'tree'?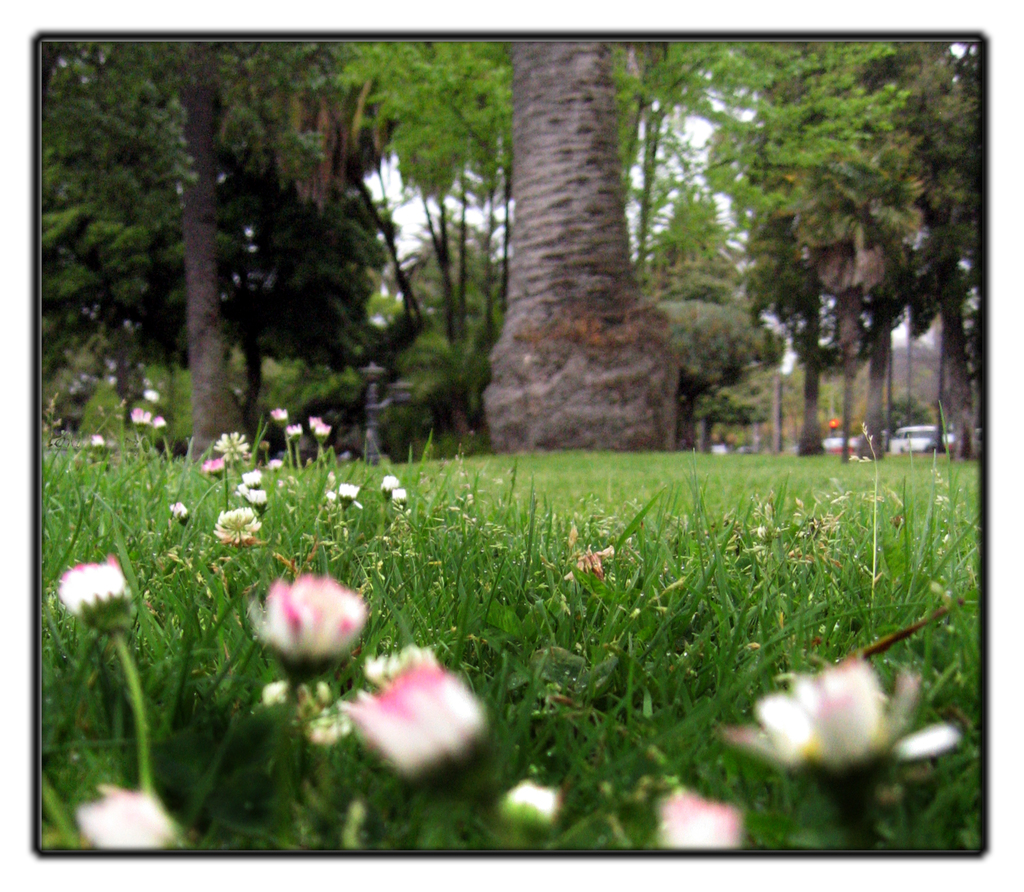
bbox=[616, 51, 986, 452]
